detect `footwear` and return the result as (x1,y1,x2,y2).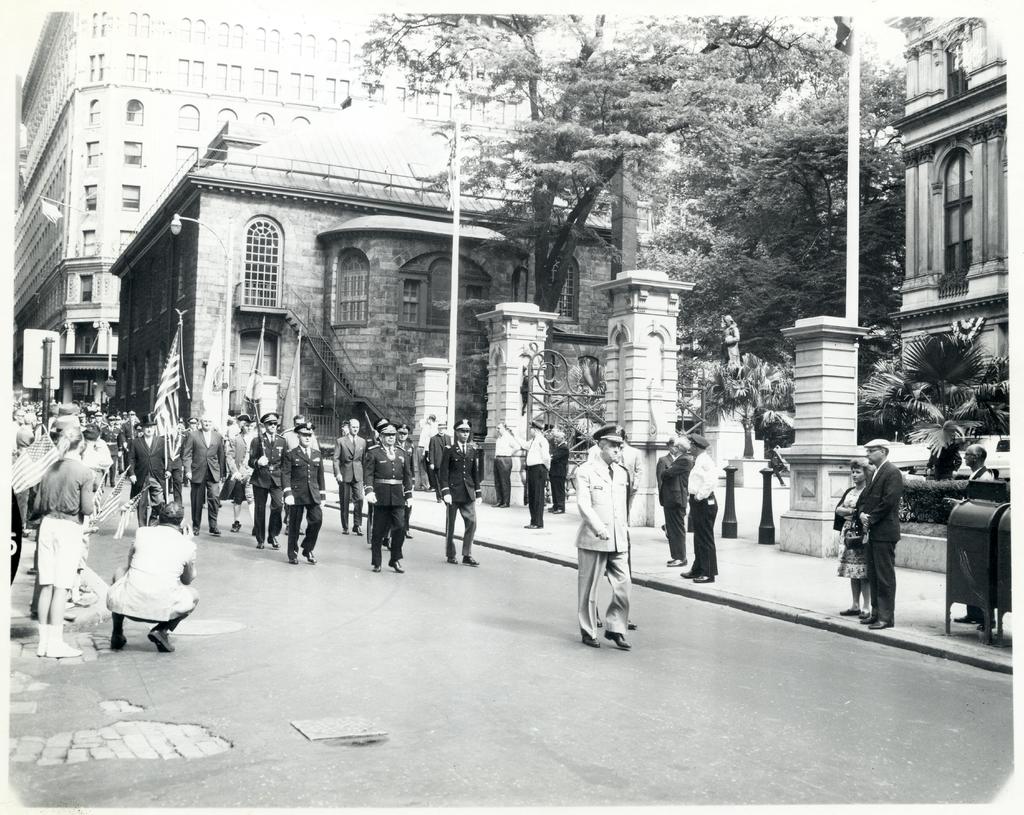
(449,558,457,564).
